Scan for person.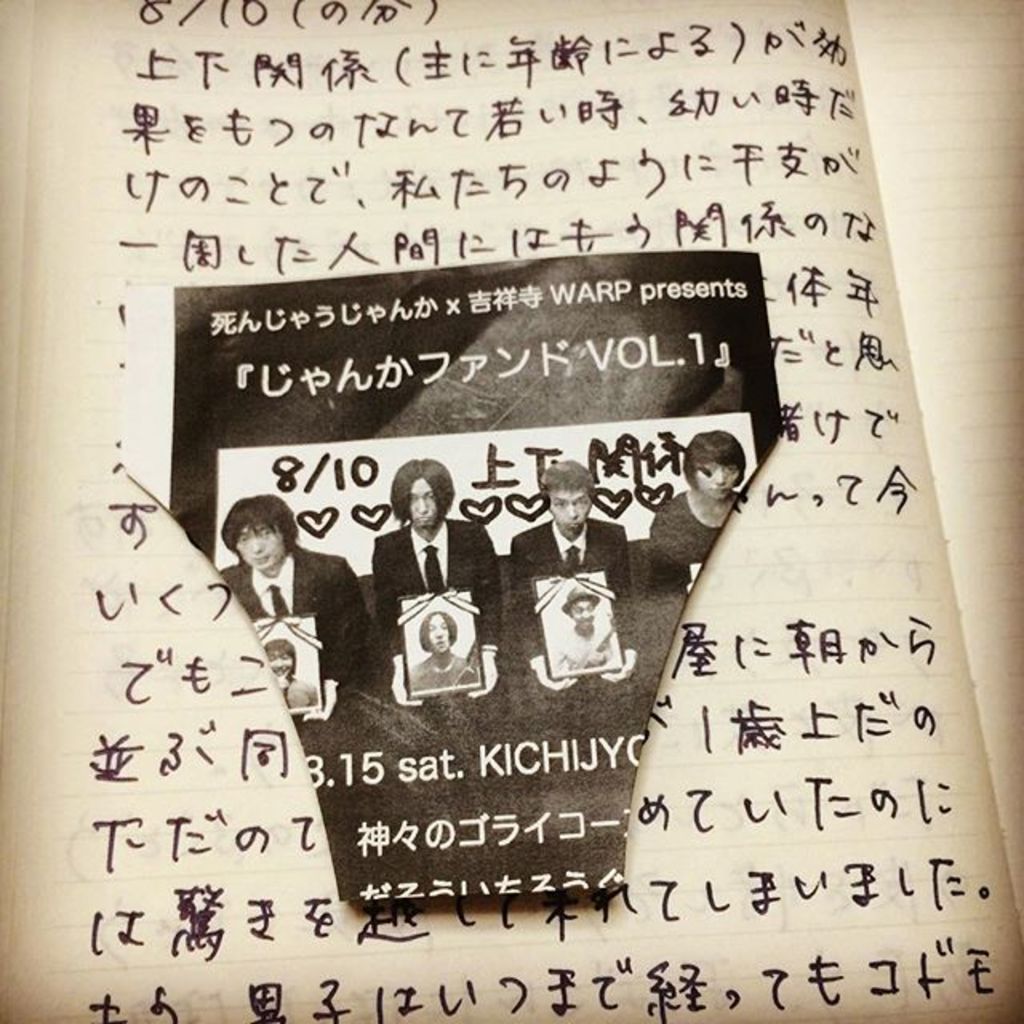
Scan result: 368,461,501,707.
